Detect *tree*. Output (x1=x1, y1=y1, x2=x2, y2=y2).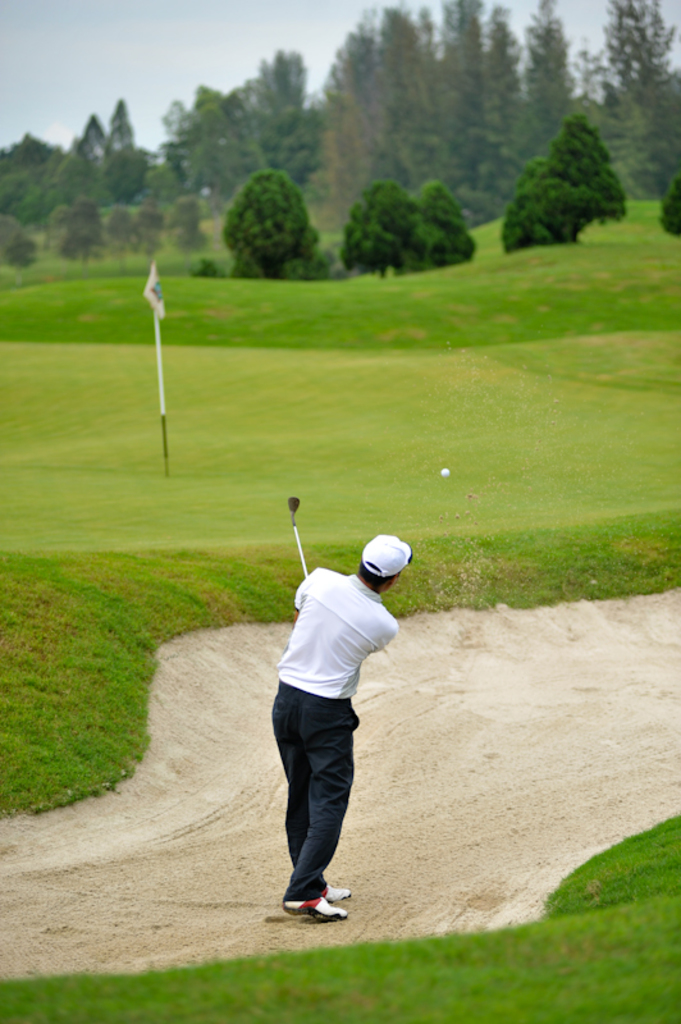
(x1=104, y1=99, x2=145, y2=201).
